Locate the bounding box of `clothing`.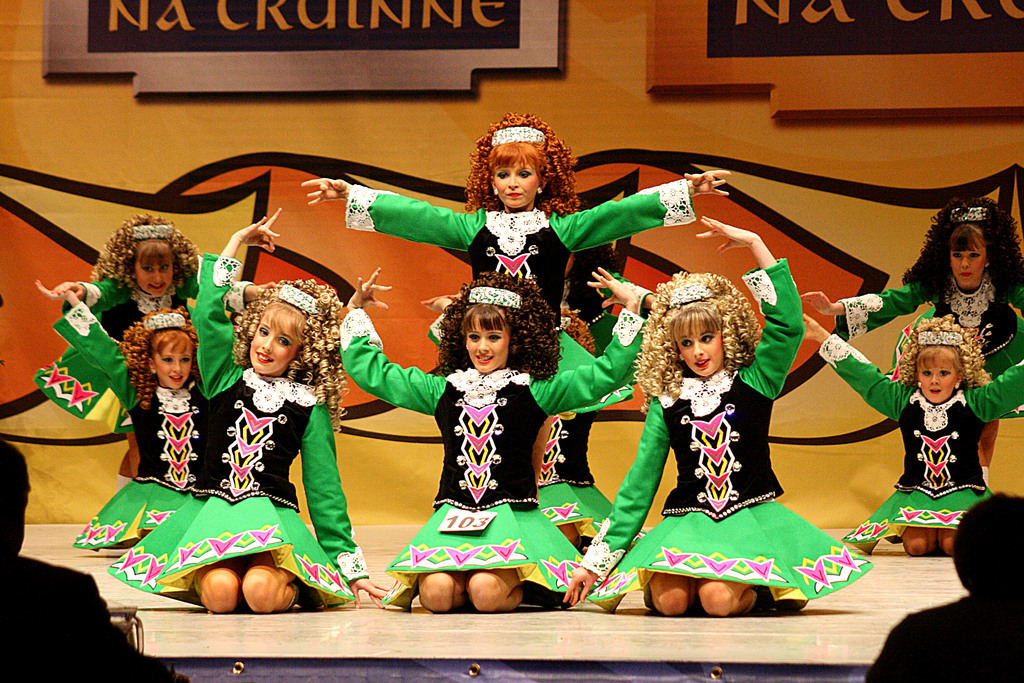
Bounding box: x1=525, y1=407, x2=638, y2=531.
